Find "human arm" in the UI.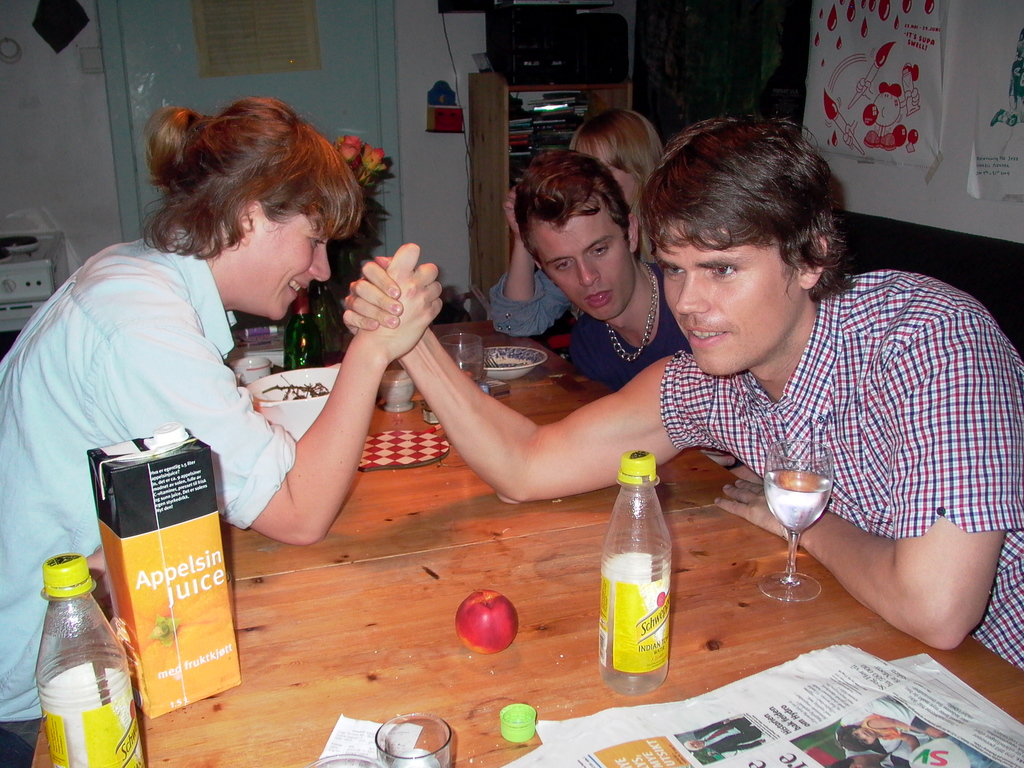
UI element at l=337, t=247, r=721, b=505.
